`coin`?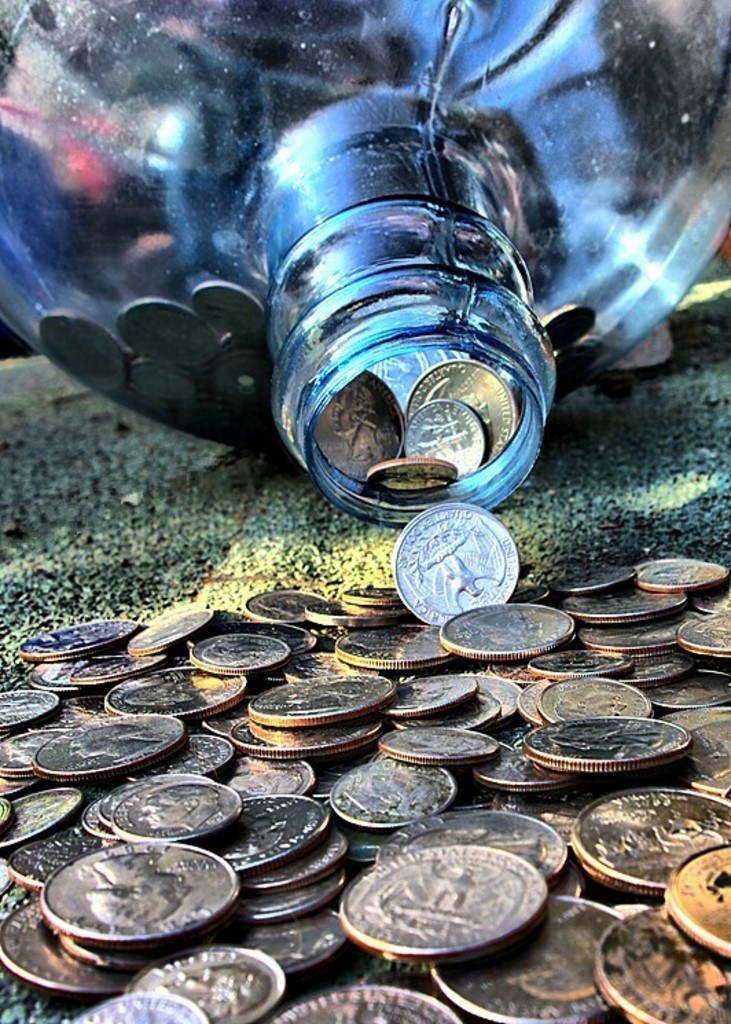
rect(0, 689, 55, 731)
